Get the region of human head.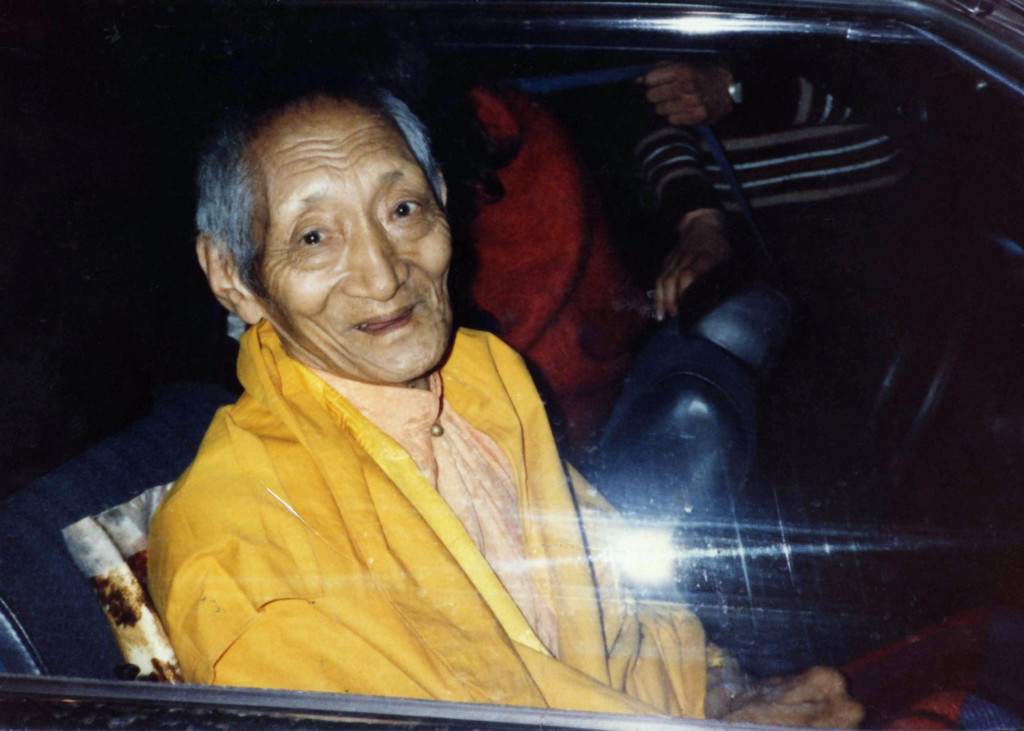
[x1=205, y1=87, x2=474, y2=373].
